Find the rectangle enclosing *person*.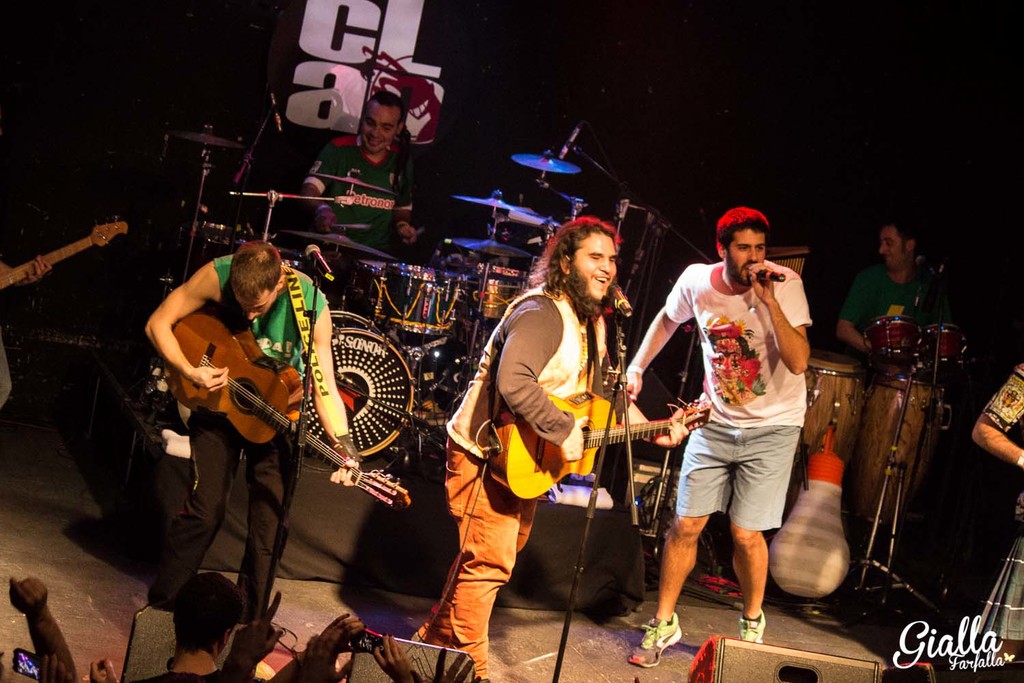
(x1=407, y1=214, x2=689, y2=682).
